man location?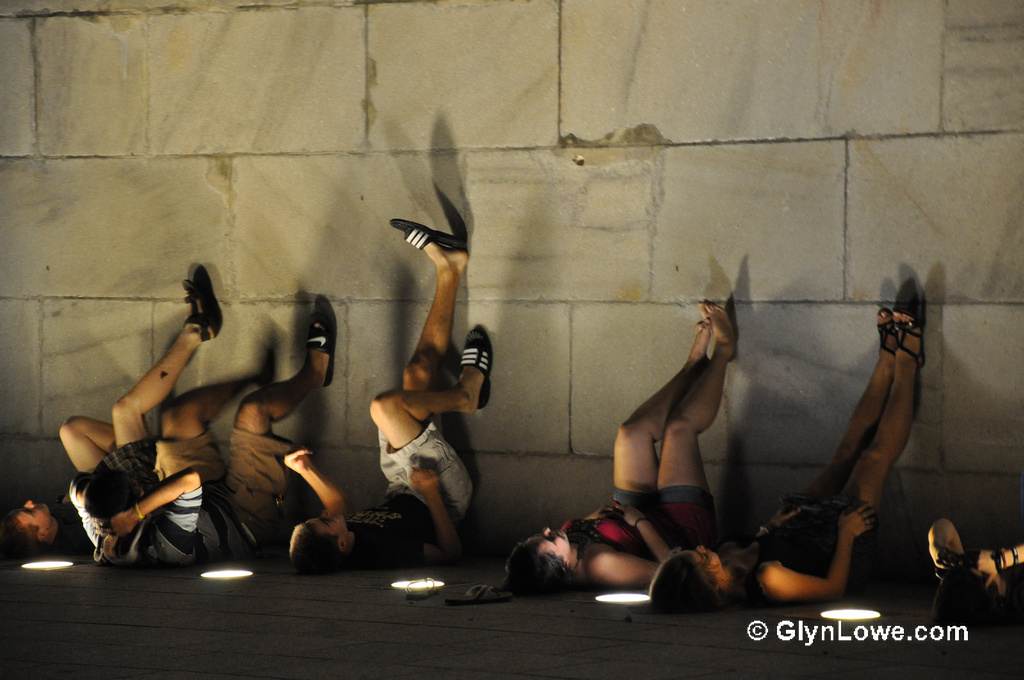
[0,263,248,557]
